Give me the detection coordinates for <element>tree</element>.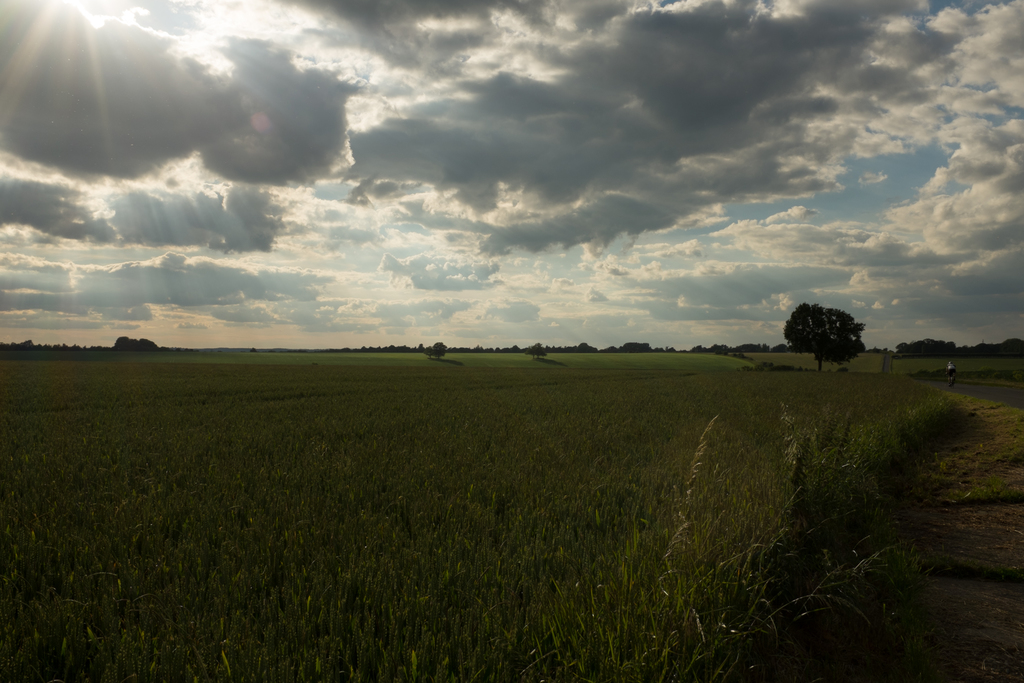
pyautogui.locateOnScreen(420, 342, 436, 363).
